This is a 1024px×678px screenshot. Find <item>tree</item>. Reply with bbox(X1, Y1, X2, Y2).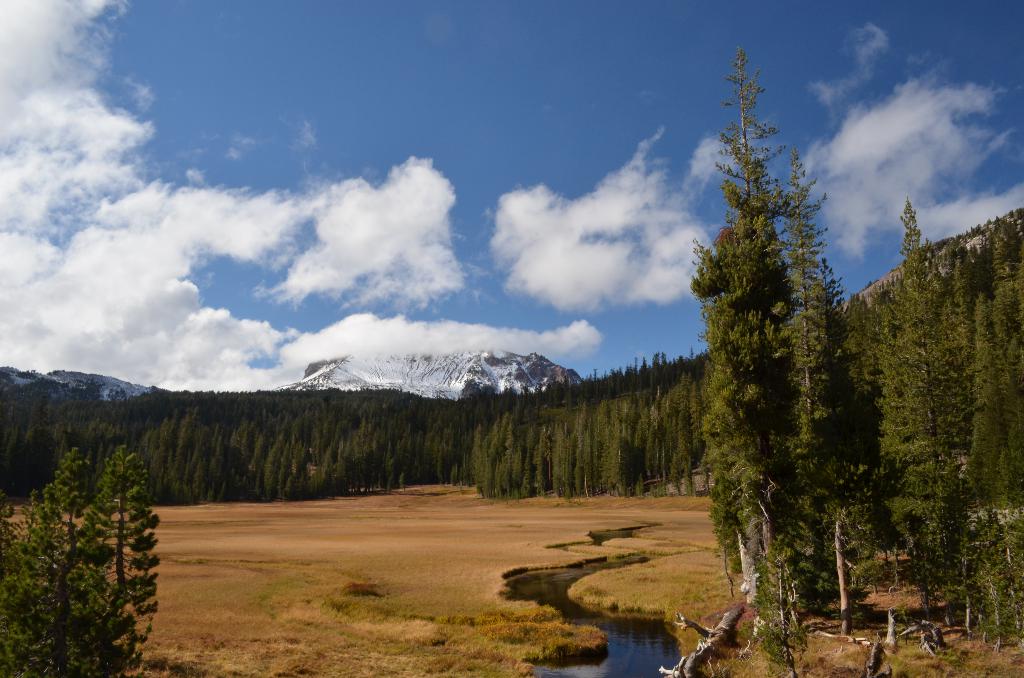
bbox(684, 42, 852, 625).
